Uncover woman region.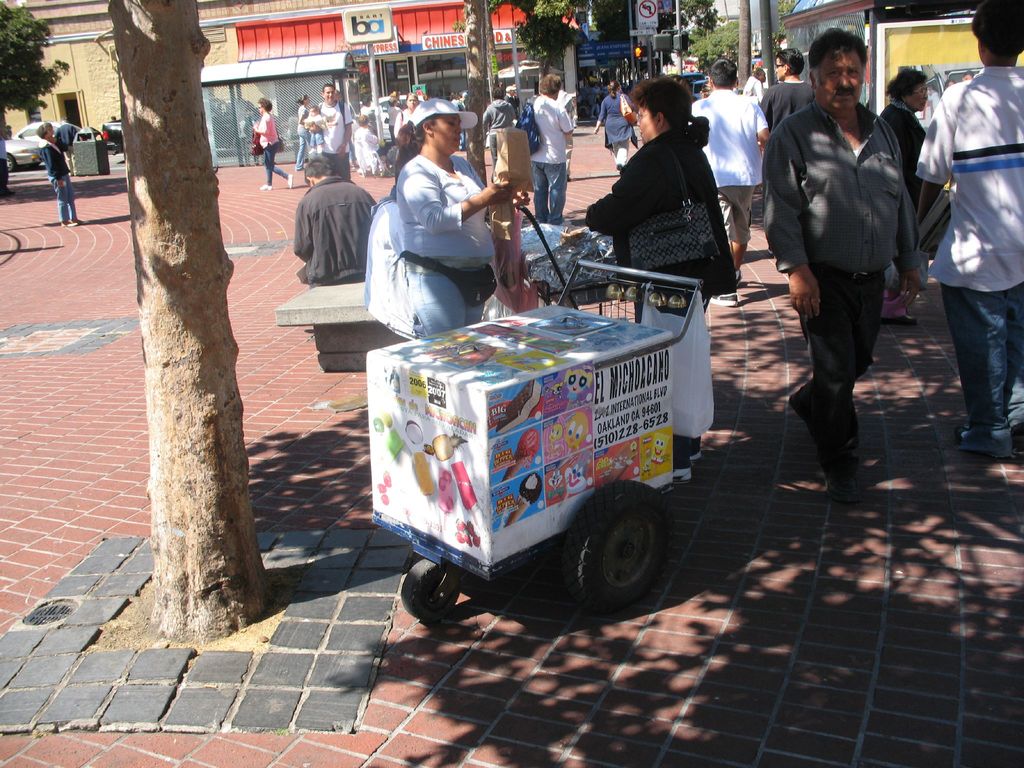
Uncovered: 872 63 956 332.
